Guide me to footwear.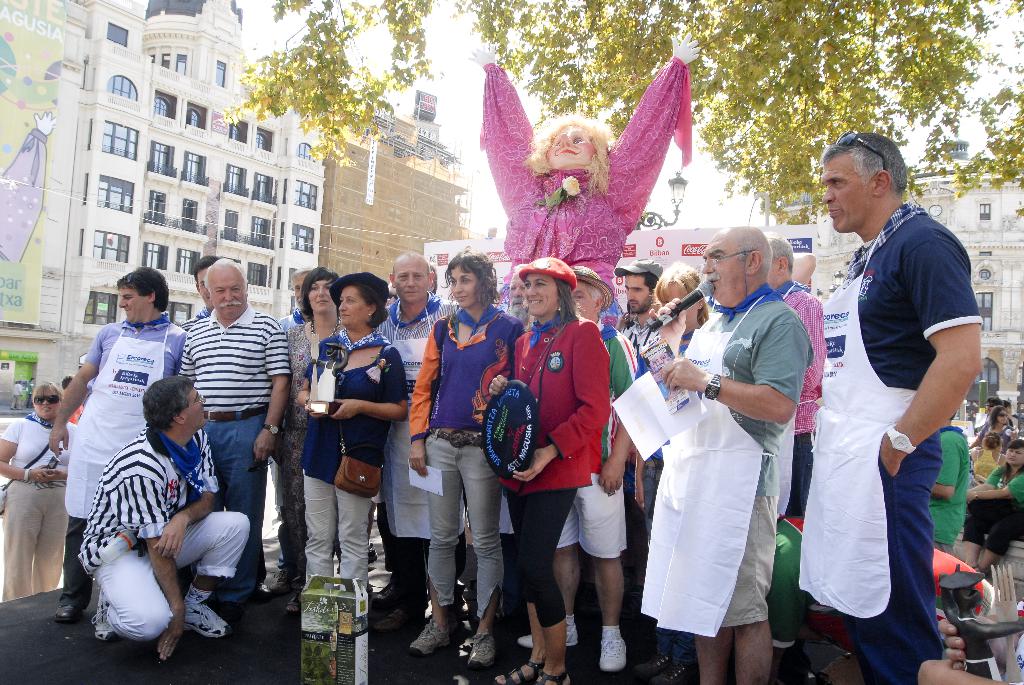
Guidance: pyautogui.locateOnScreen(600, 627, 626, 671).
